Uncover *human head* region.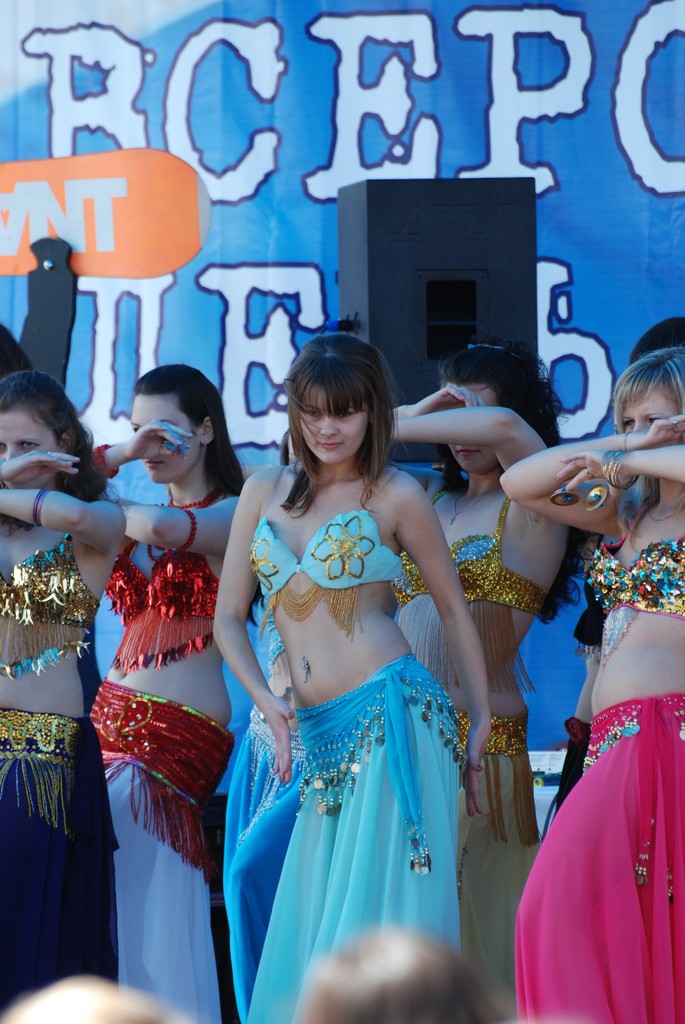
Uncovered: left=272, top=331, right=397, bottom=486.
